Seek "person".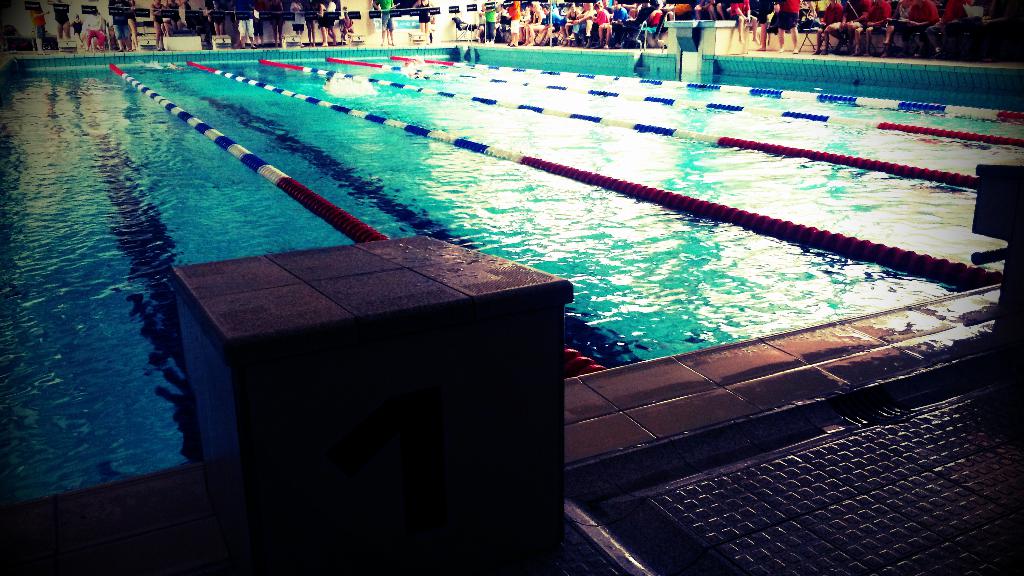
bbox=(622, 0, 639, 20).
